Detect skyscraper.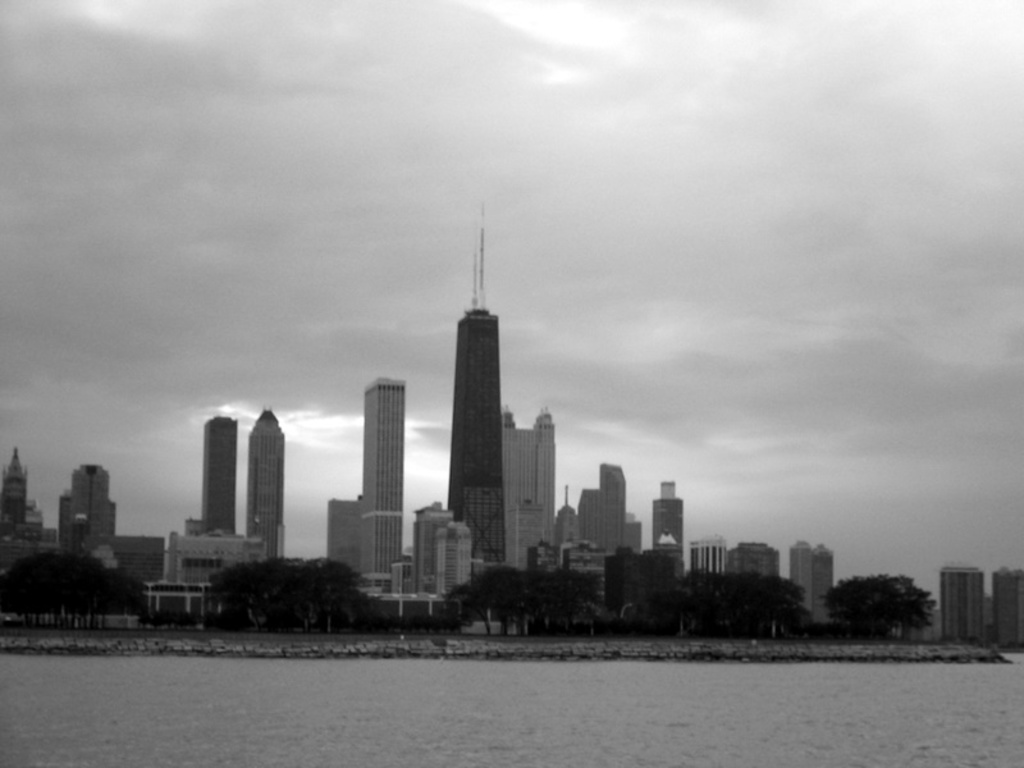
Detected at (196,422,236,544).
